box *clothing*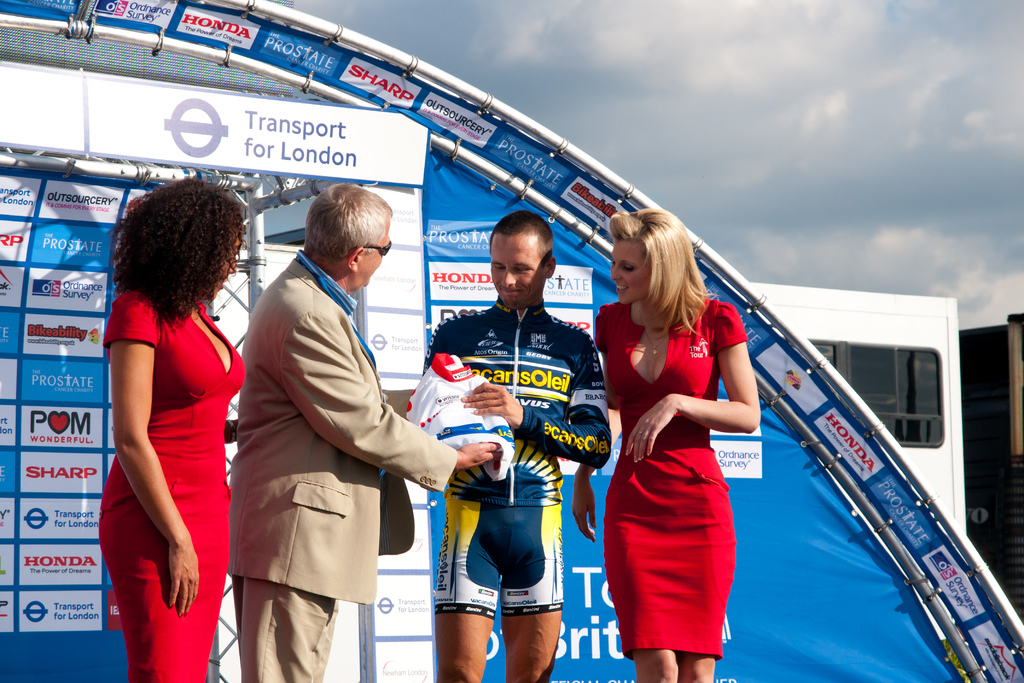
<box>412,295,612,612</box>
